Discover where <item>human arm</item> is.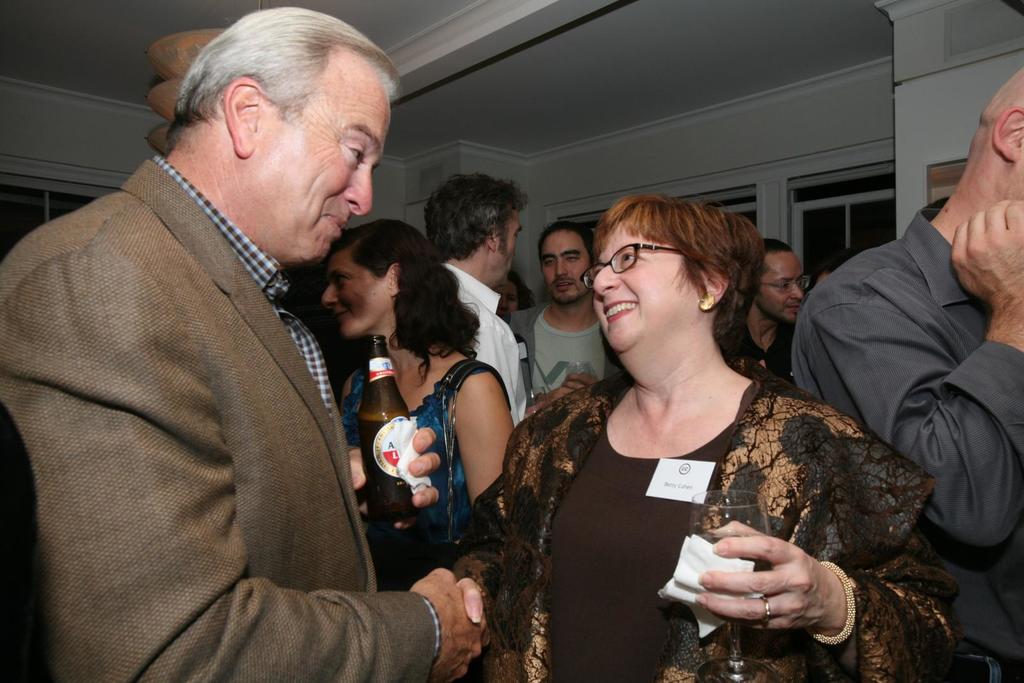
Discovered at <region>431, 419, 535, 682</region>.
